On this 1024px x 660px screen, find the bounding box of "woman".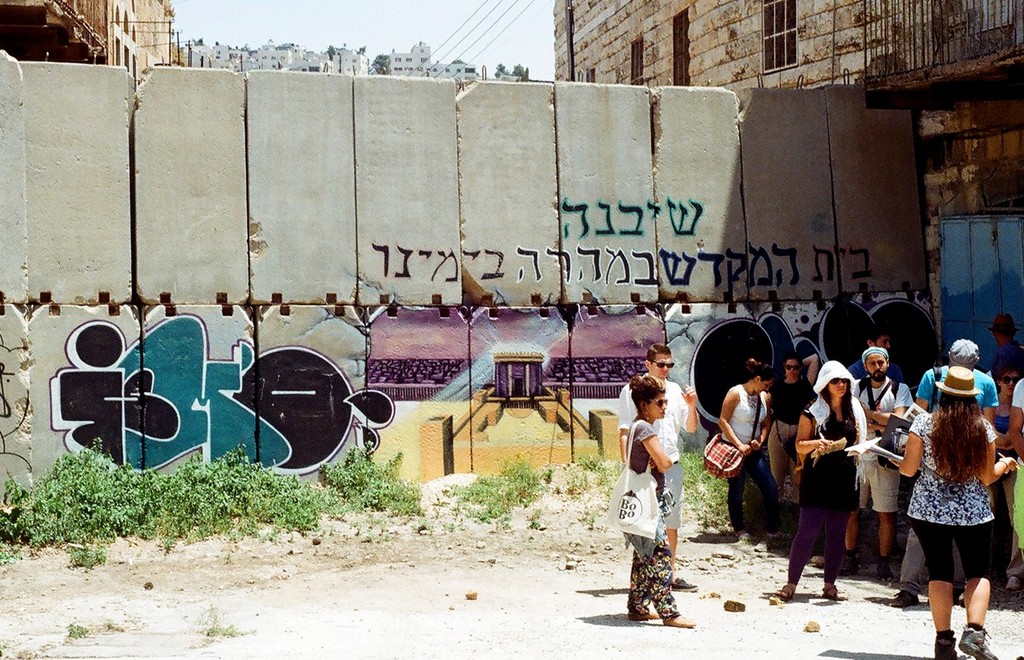
Bounding box: 713:358:781:542.
